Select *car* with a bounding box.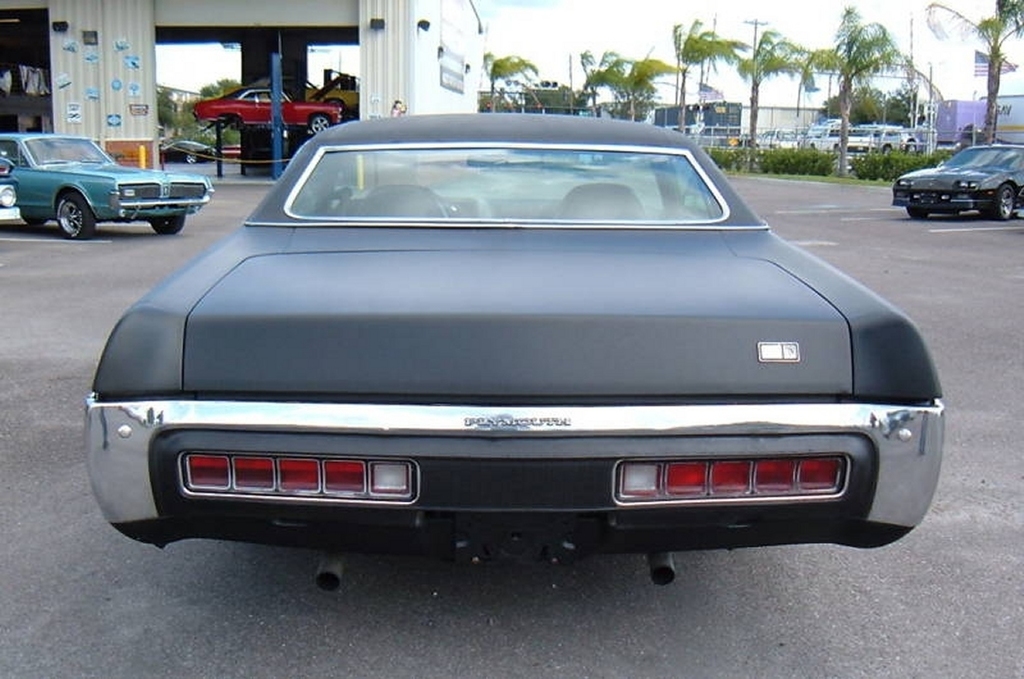
bbox=[892, 144, 1023, 220].
